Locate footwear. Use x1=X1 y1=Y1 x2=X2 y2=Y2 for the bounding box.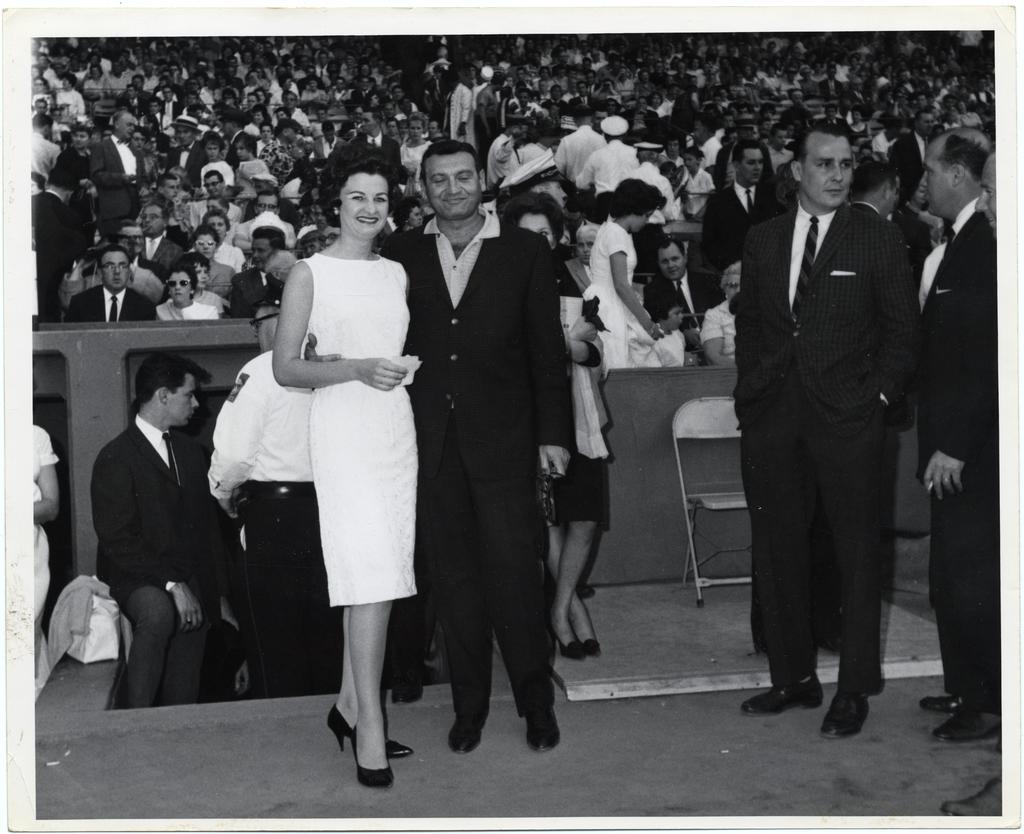
x1=828 y1=680 x2=872 y2=738.
